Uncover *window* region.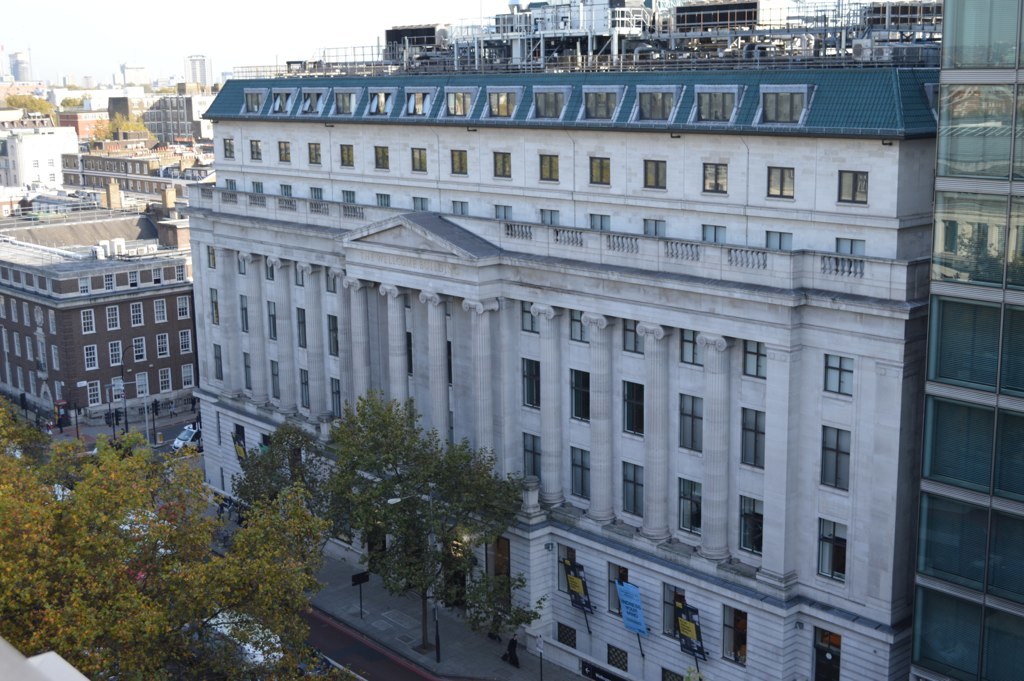
Uncovered: (x1=152, y1=297, x2=168, y2=325).
